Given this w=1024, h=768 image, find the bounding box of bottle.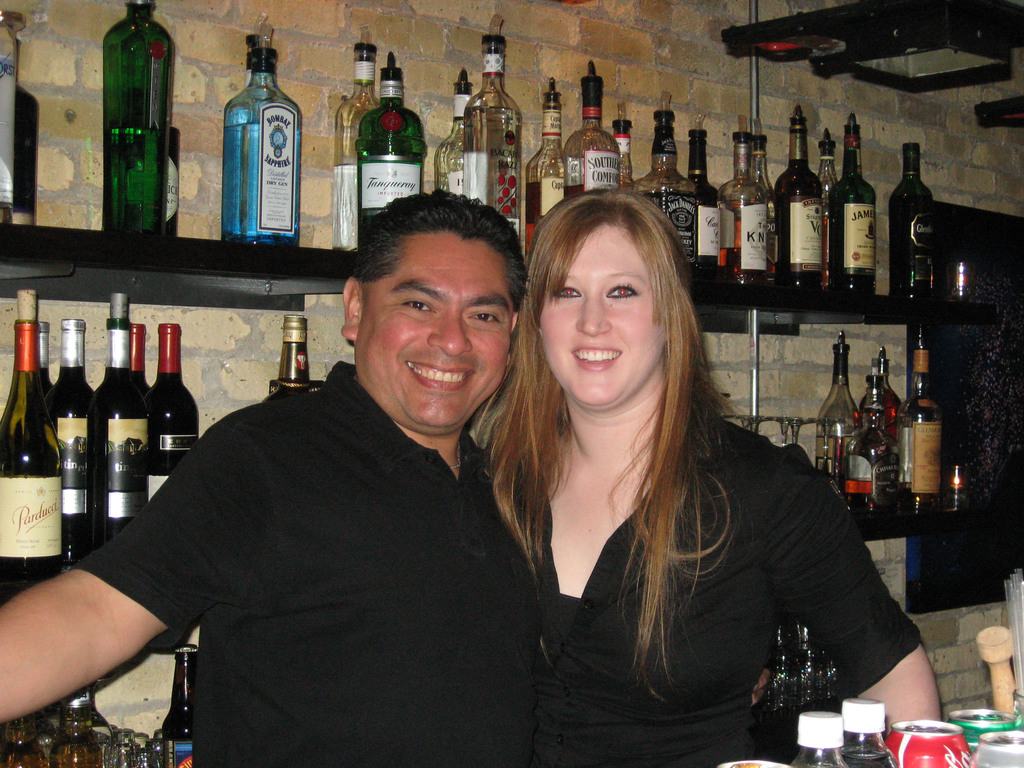
bbox=[823, 108, 876, 296].
